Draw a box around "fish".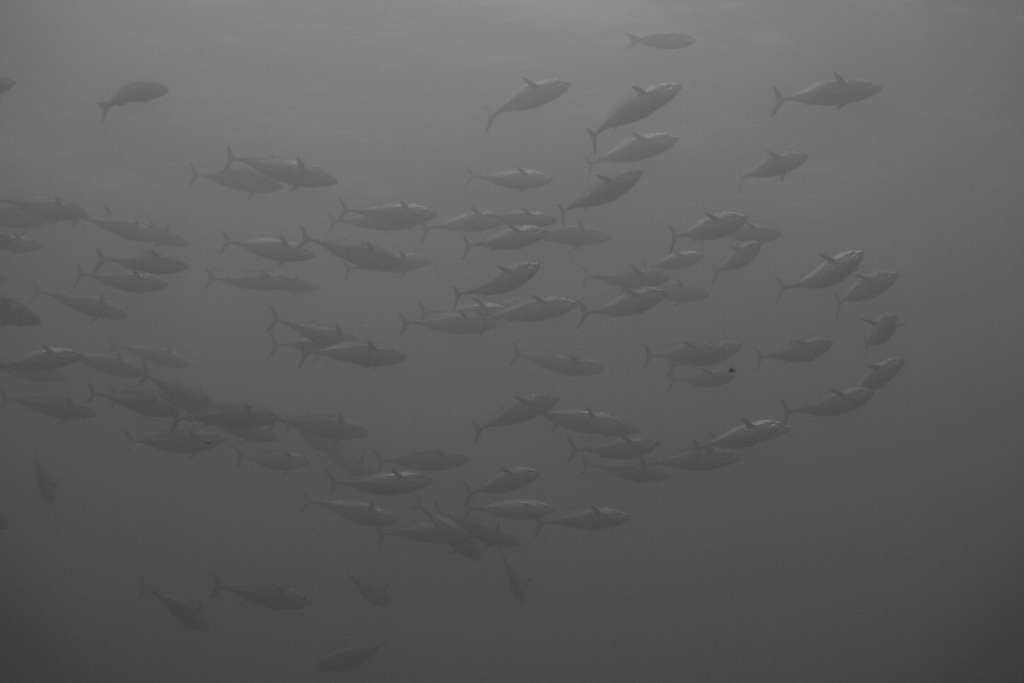
detection(586, 129, 685, 172).
